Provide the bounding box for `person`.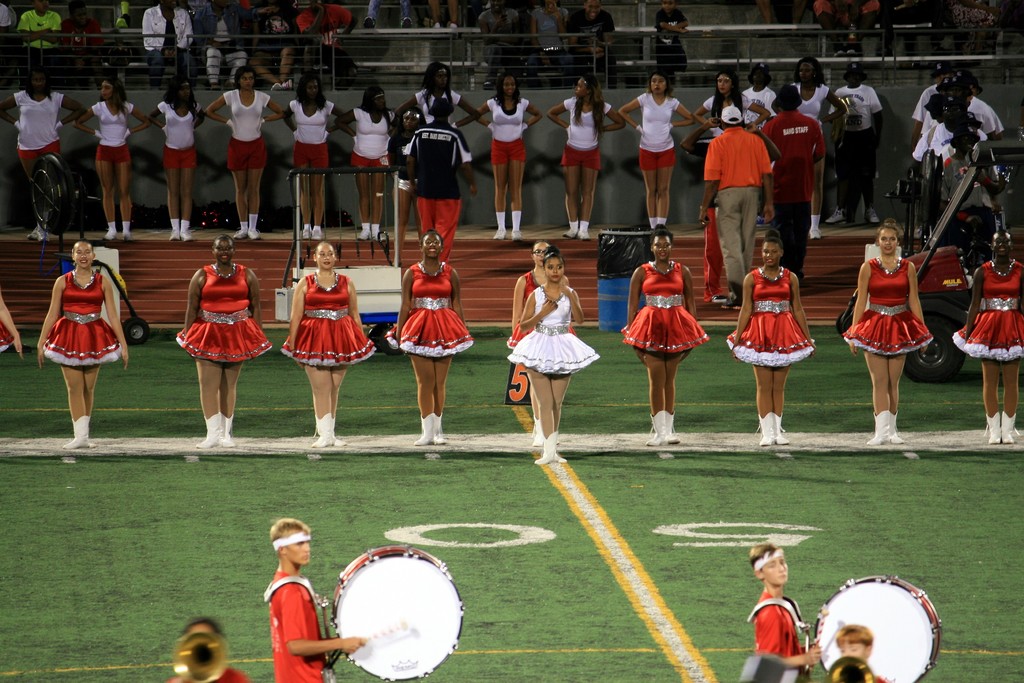
509, 247, 595, 467.
